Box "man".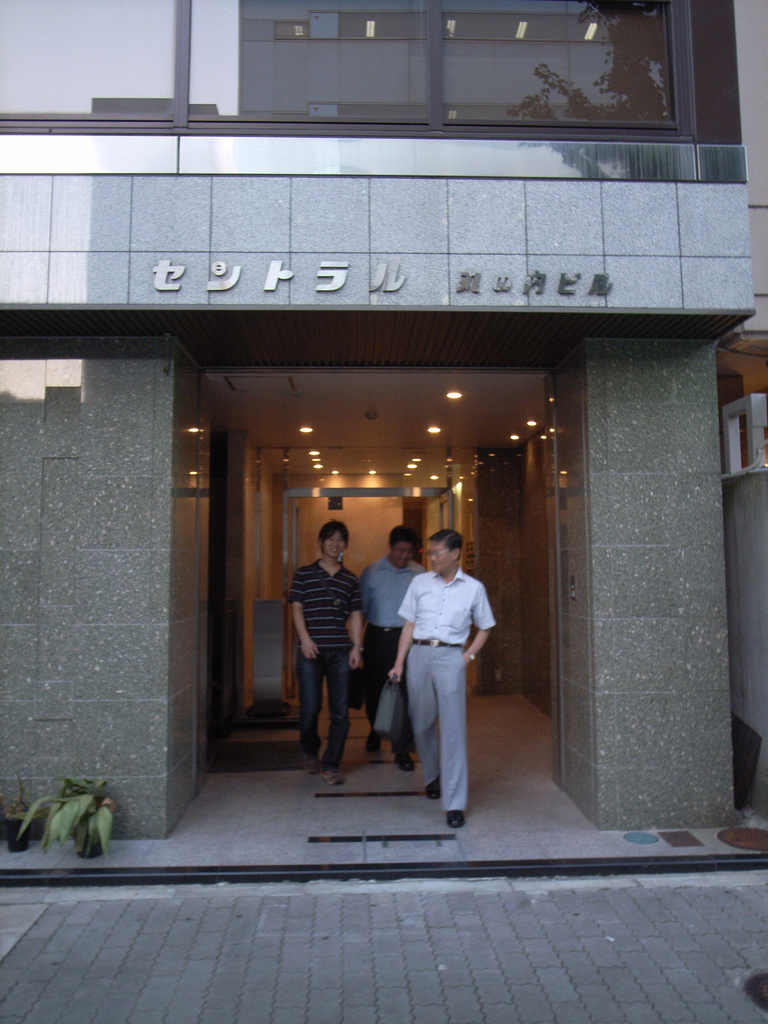
<region>289, 518, 362, 791</region>.
